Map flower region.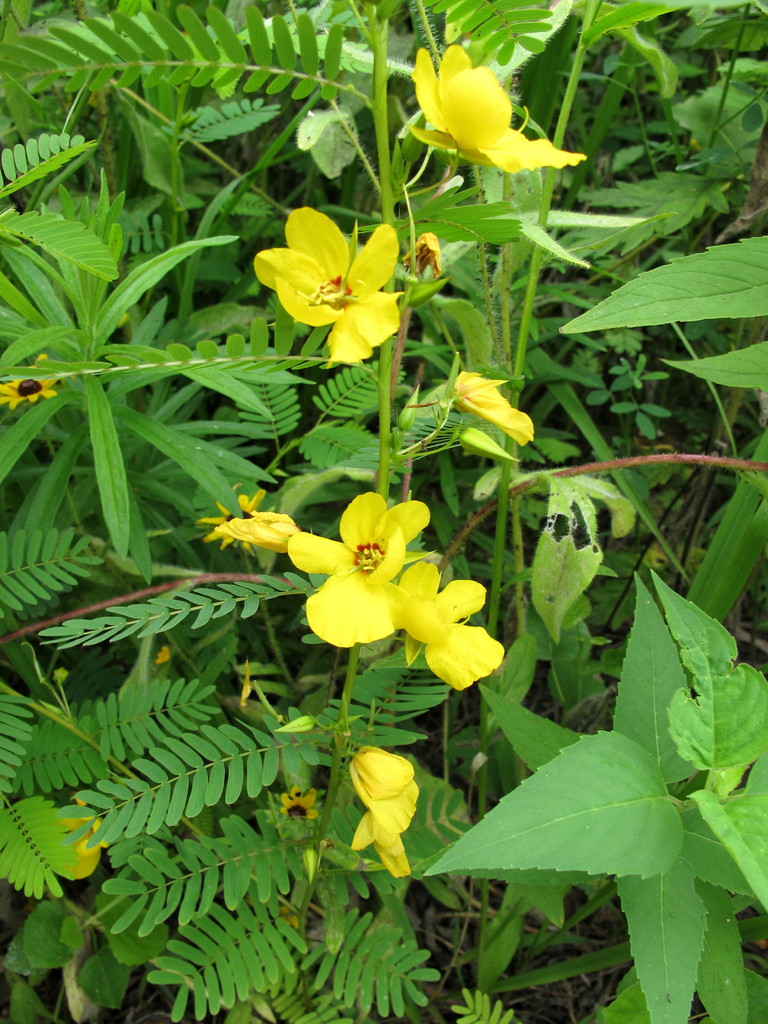
Mapped to pyautogui.locateOnScreen(382, 564, 515, 692).
